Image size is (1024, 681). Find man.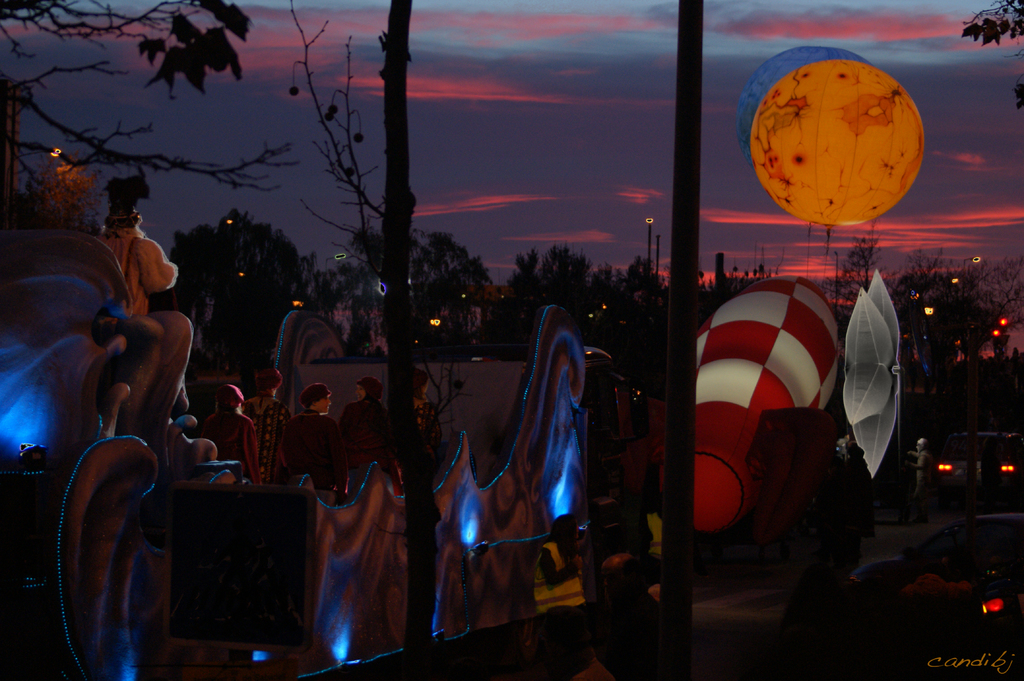
[x1=283, y1=383, x2=339, y2=501].
